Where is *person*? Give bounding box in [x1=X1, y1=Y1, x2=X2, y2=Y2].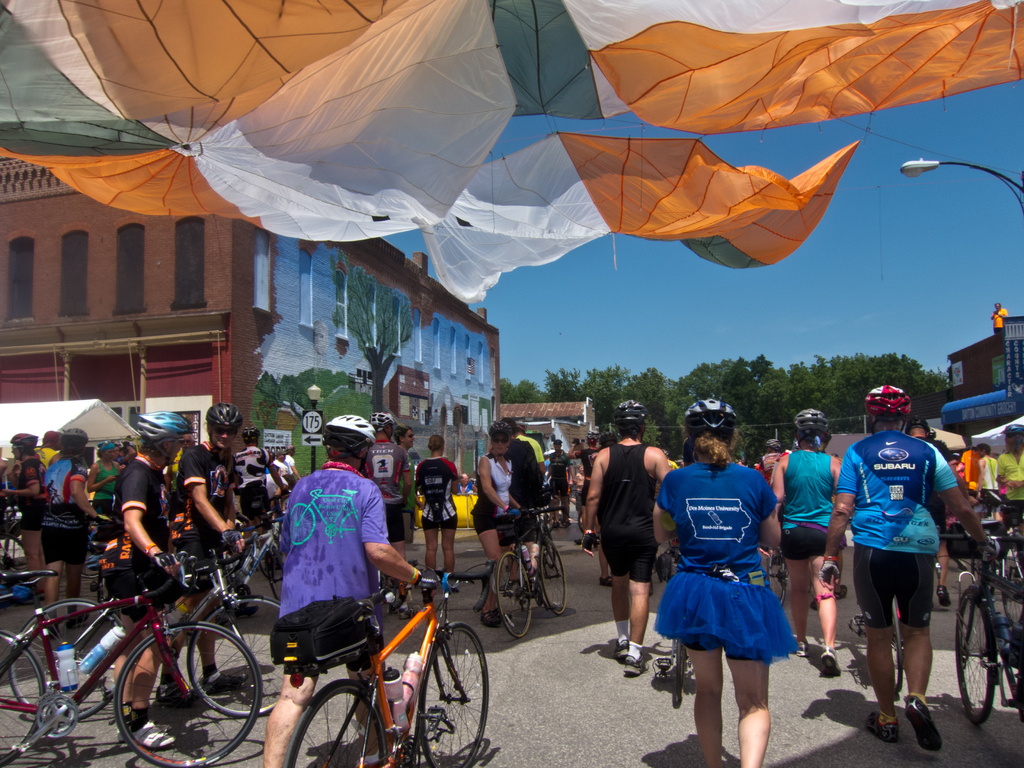
[x1=393, y1=427, x2=415, y2=550].
